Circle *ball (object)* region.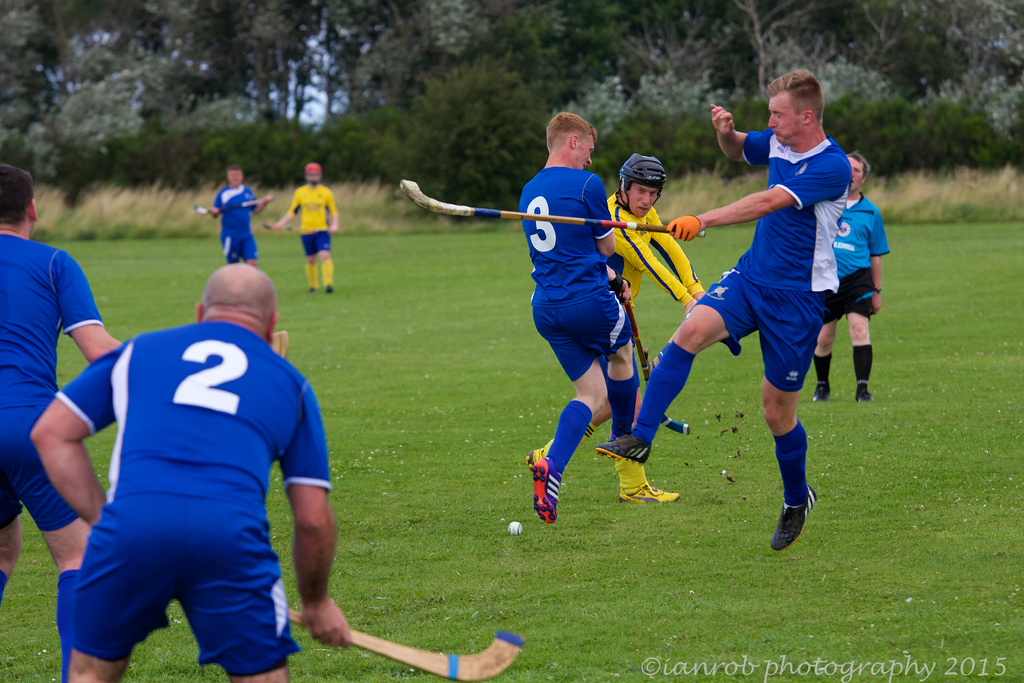
Region: [left=509, top=519, right=524, bottom=536].
